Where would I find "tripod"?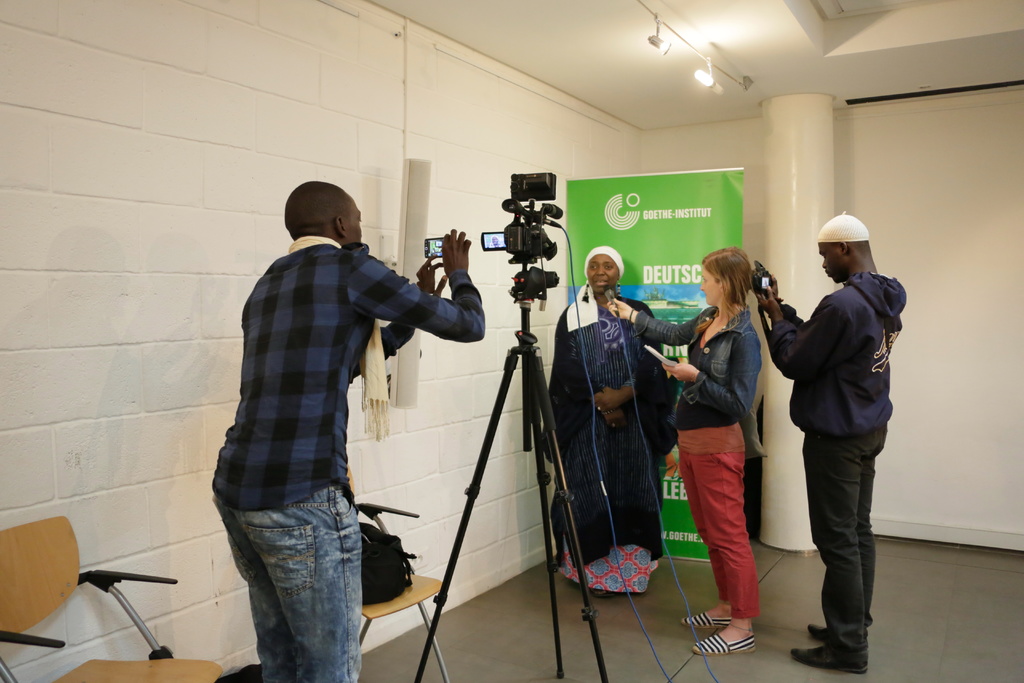
At (left=409, top=256, right=614, bottom=682).
